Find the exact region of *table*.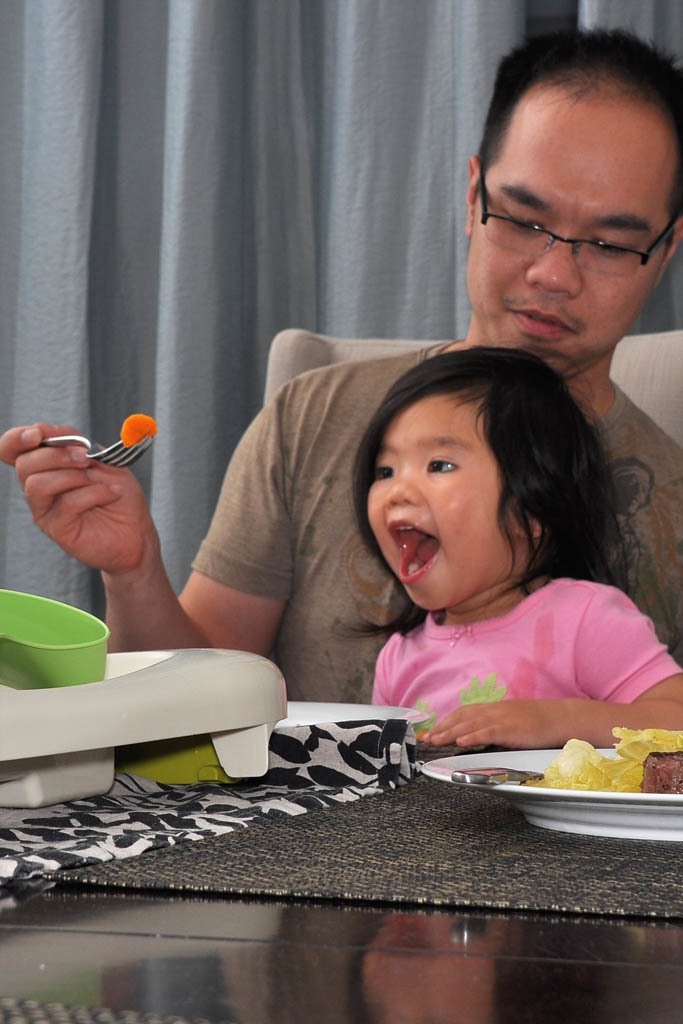
Exact region: pyautogui.locateOnScreen(8, 657, 648, 907).
